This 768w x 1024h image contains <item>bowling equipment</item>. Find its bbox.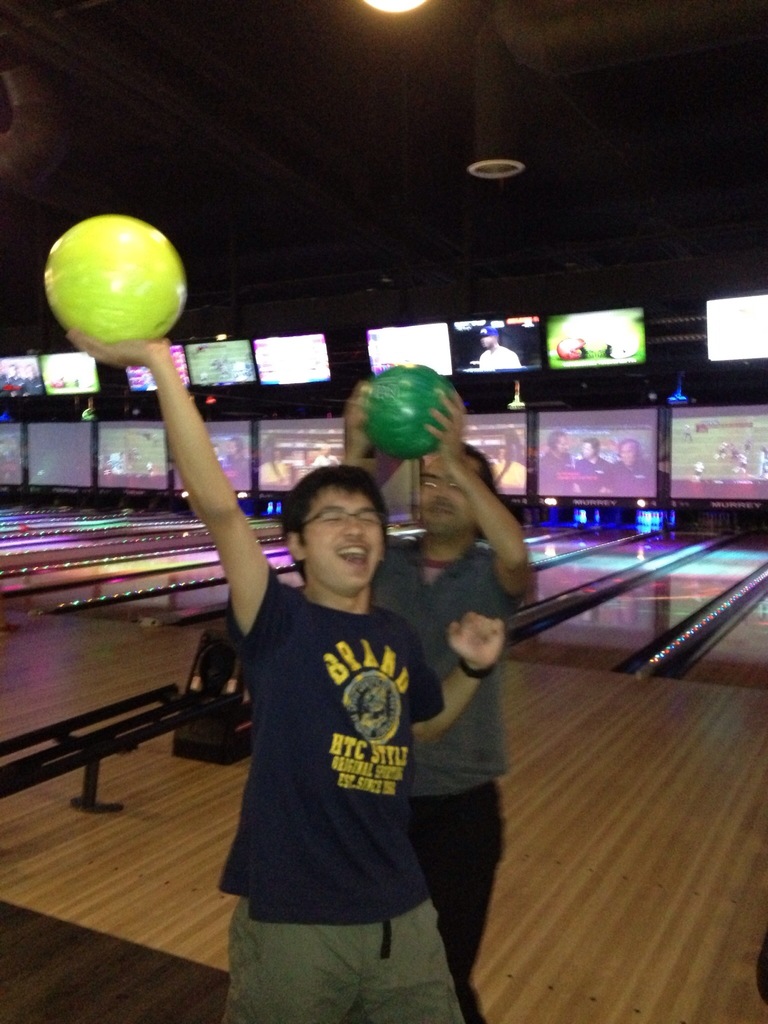
pyautogui.locateOnScreen(174, 620, 260, 769).
